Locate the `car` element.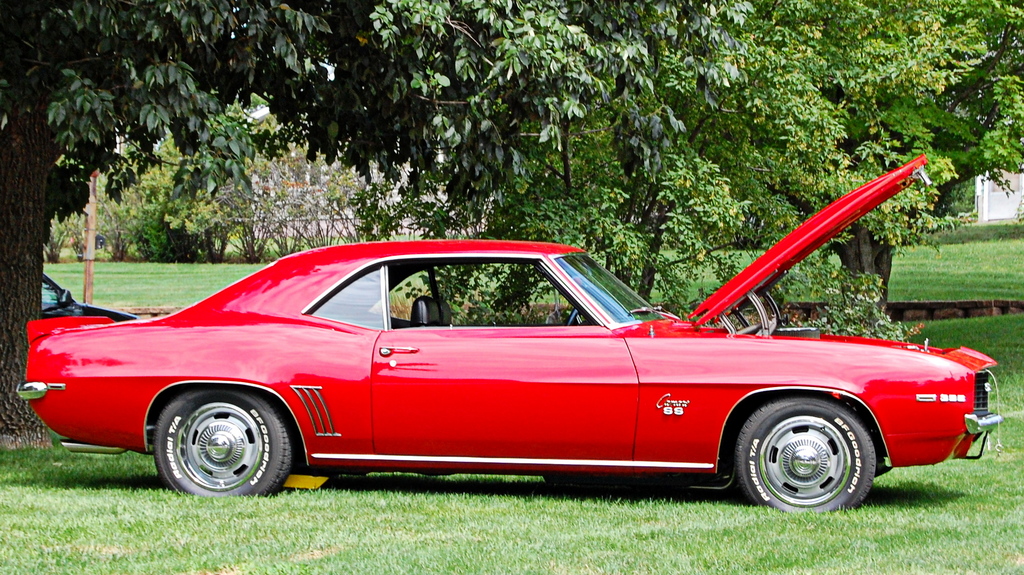
Element bbox: (x1=33, y1=241, x2=1014, y2=507).
